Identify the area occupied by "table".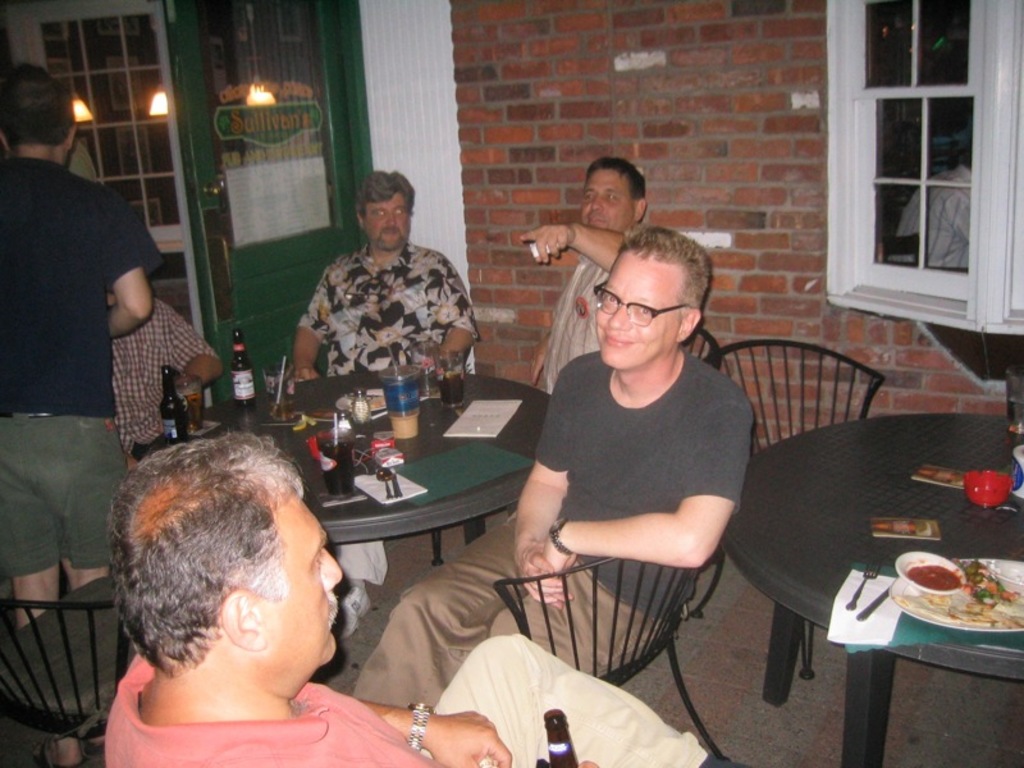
Area: <box>717,411,1023,767</box>.
